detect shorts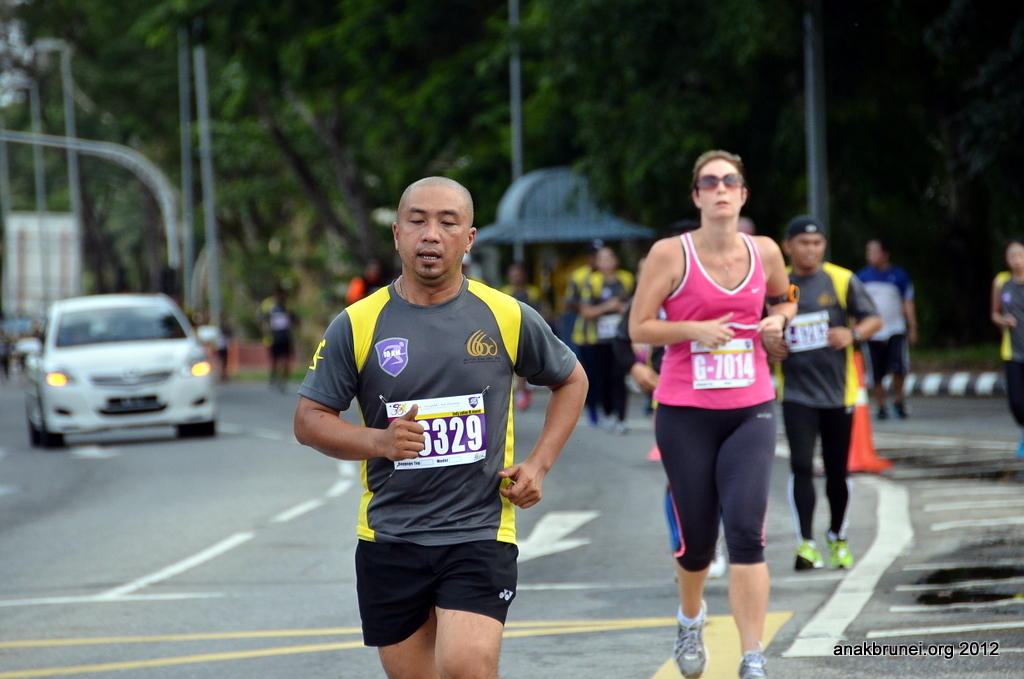
[871,334,904,376]
